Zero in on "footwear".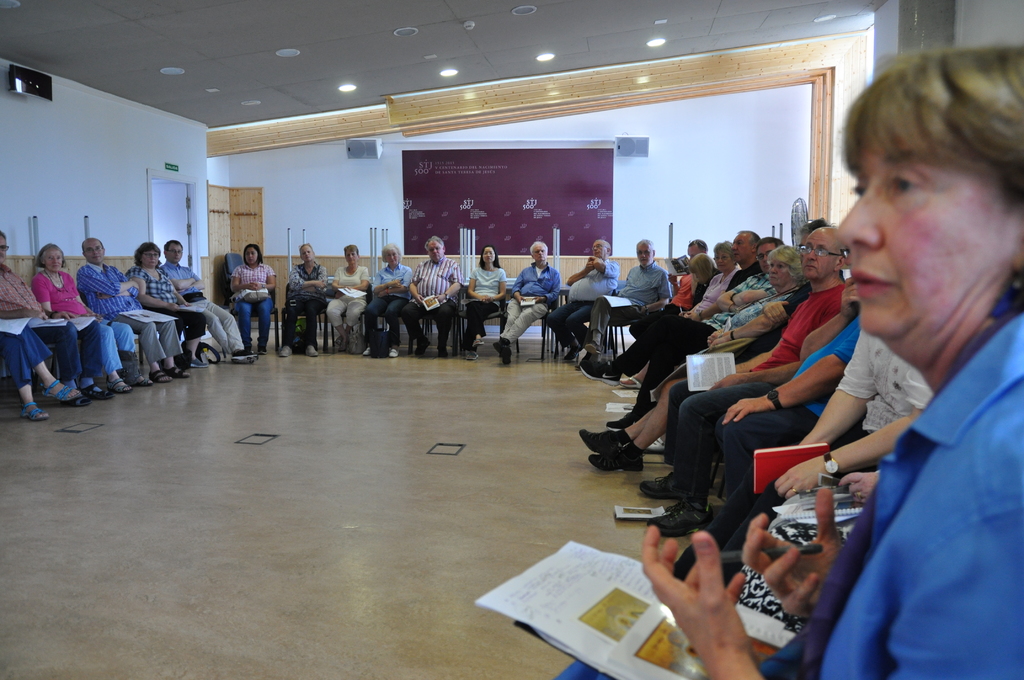
Zeroed in: (x1=64, y1=393, x2=92, y2=409).
